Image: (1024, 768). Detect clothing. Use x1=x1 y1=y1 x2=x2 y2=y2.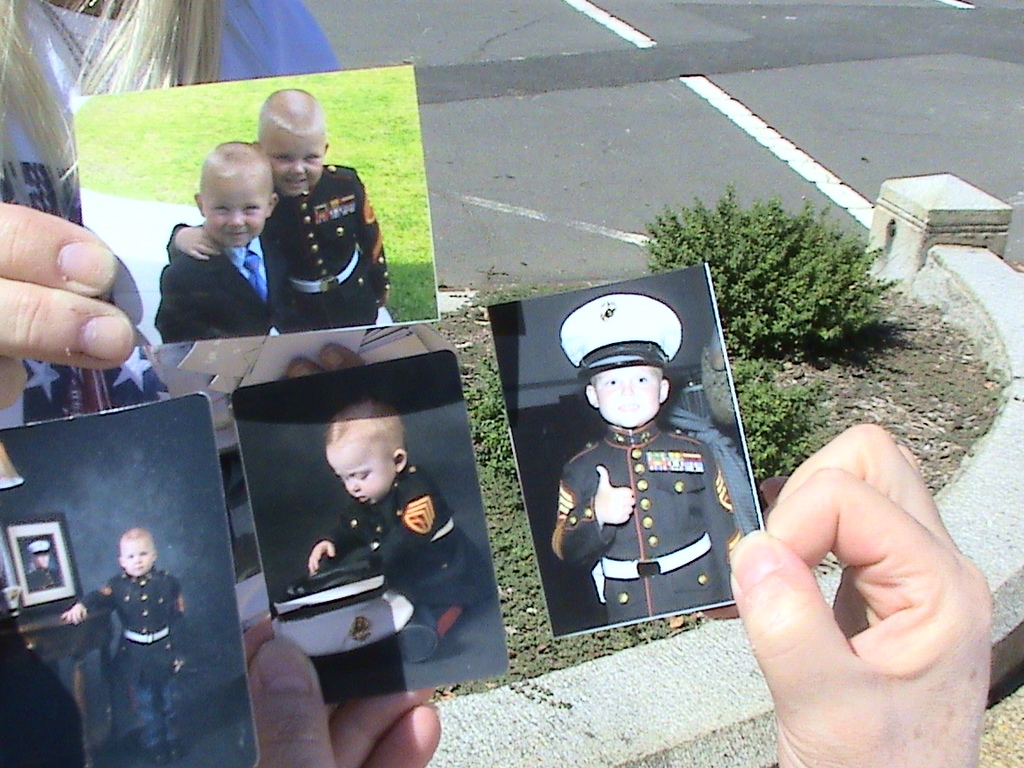
x1=323 y1=466 x2=509 y2=643.
